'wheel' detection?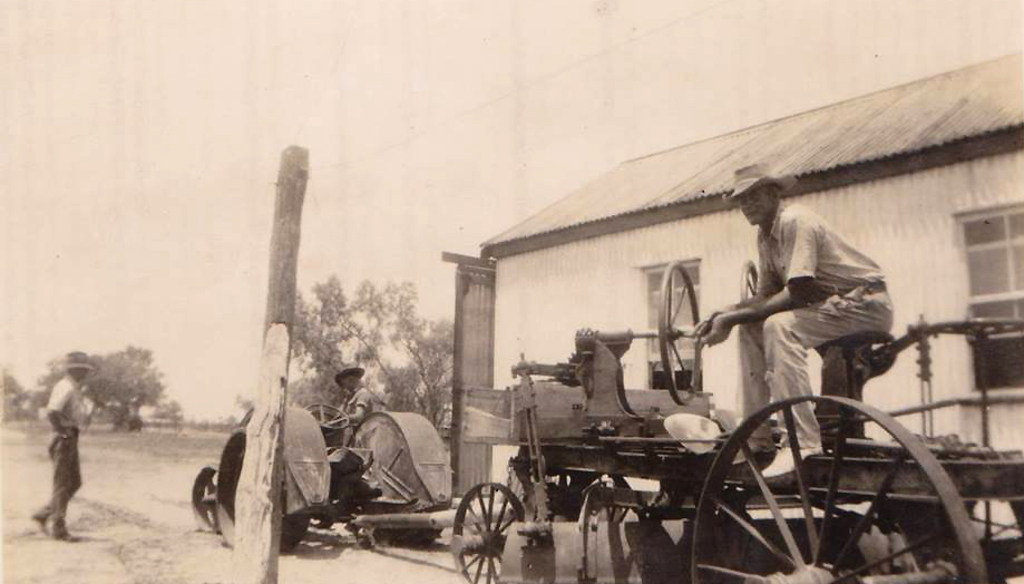
217,428,310,554
